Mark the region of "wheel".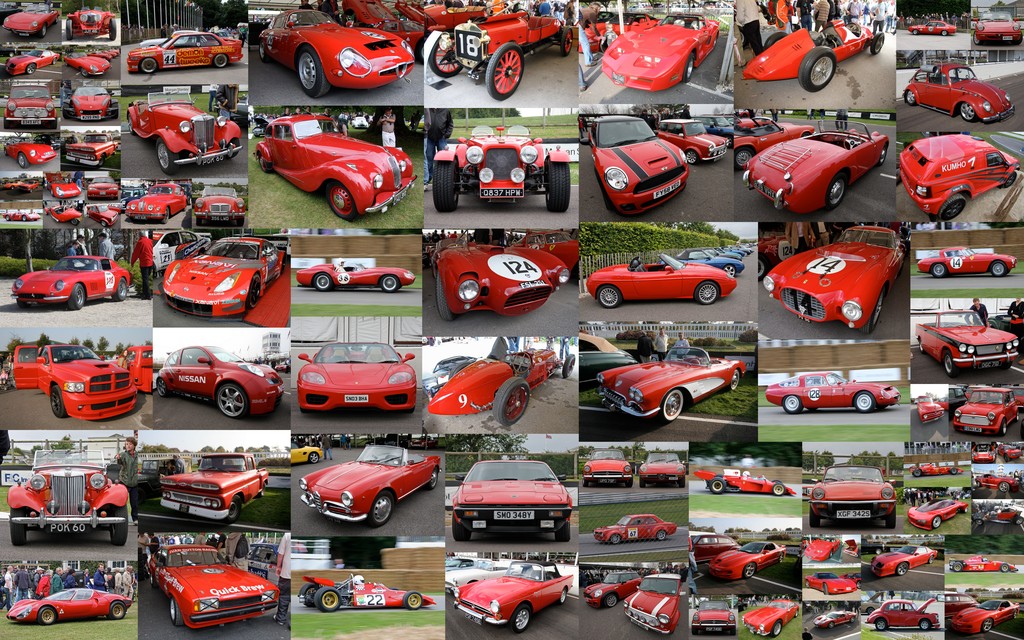
Region: left=1, top=147, right=9, bottom=157.
